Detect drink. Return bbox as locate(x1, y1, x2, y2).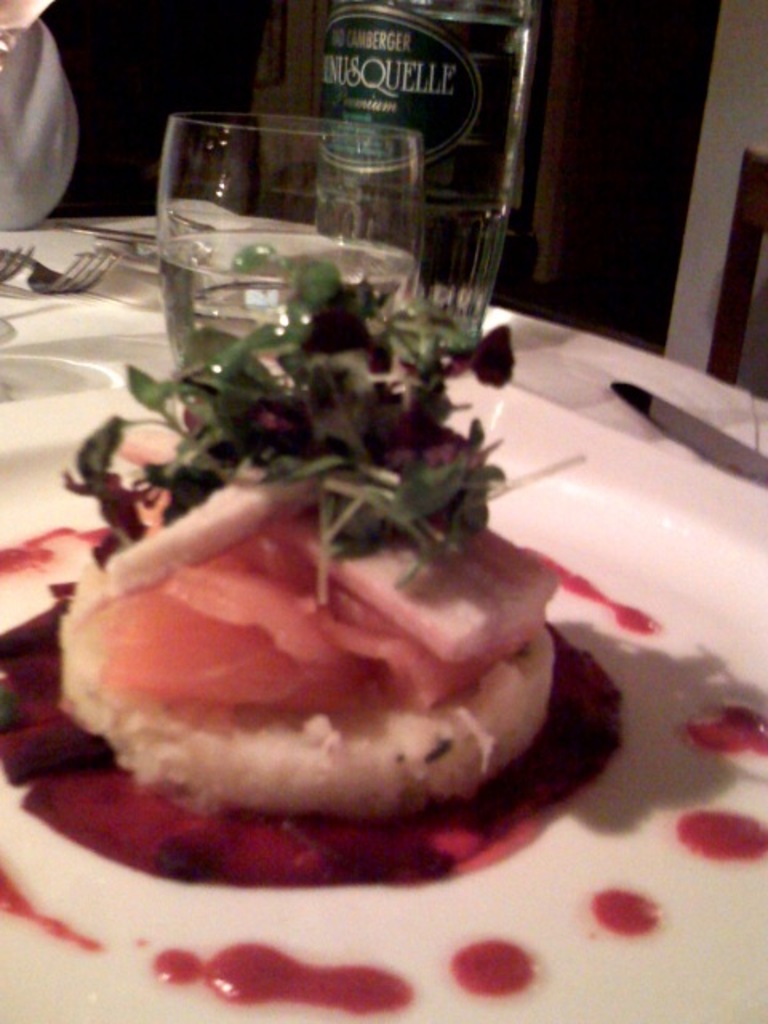
locate(162, 118, 418, 360).
